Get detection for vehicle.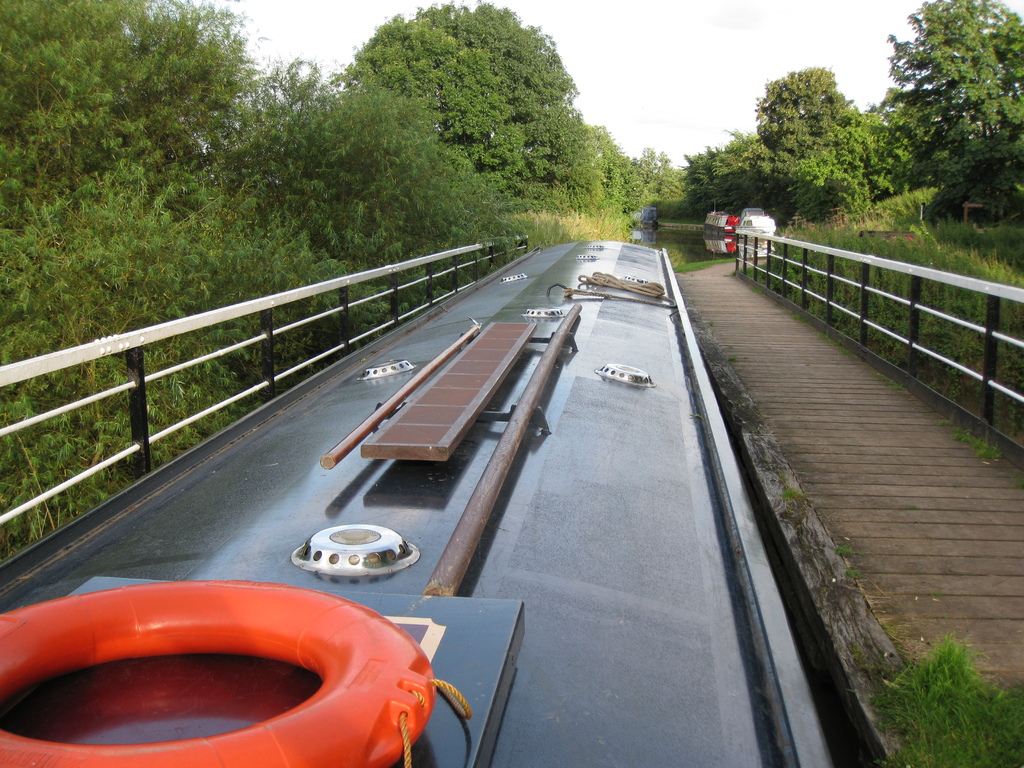
Detection: <bbox>739, 205, 783, 236</bbox>.
